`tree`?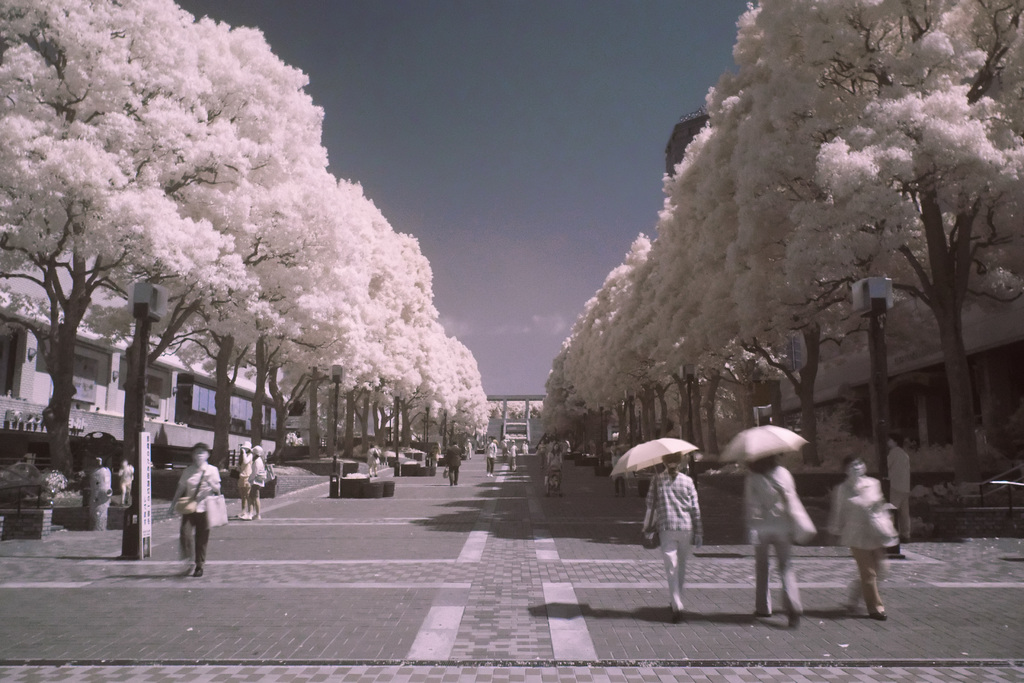
pyautogui.locateOnScreen(582, 259, 691, 457)
